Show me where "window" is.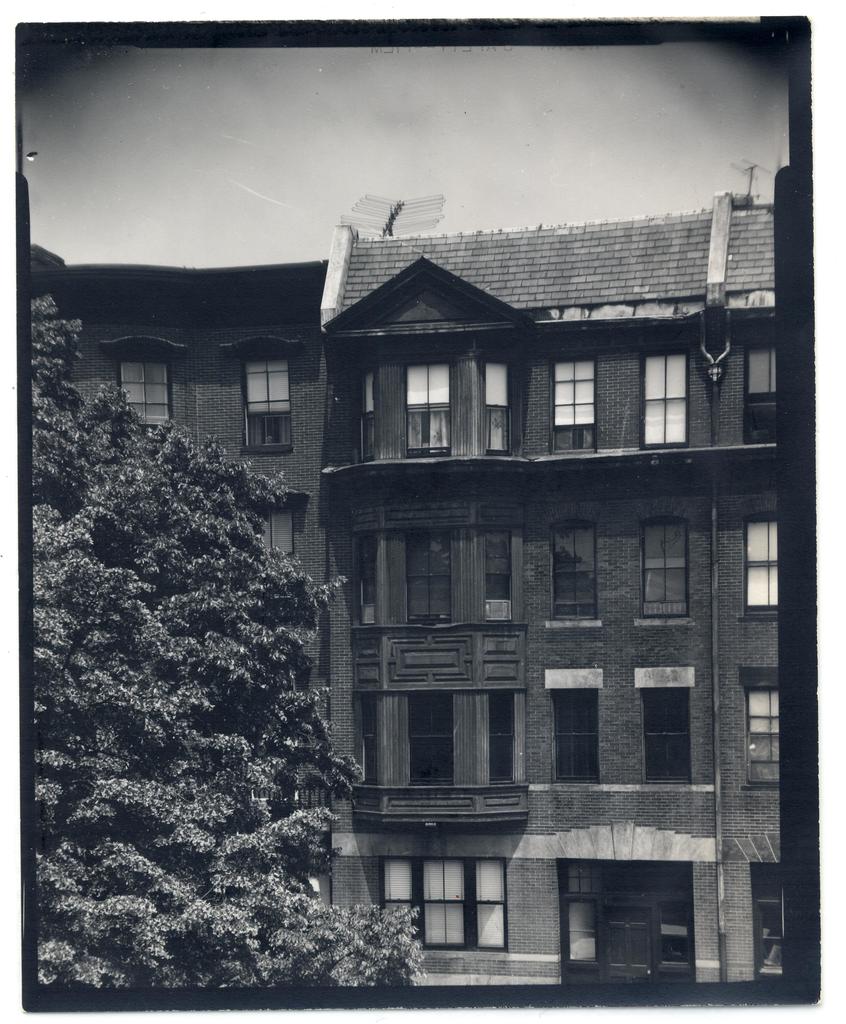
"window" is at <box>740,527,779,623</box>.
